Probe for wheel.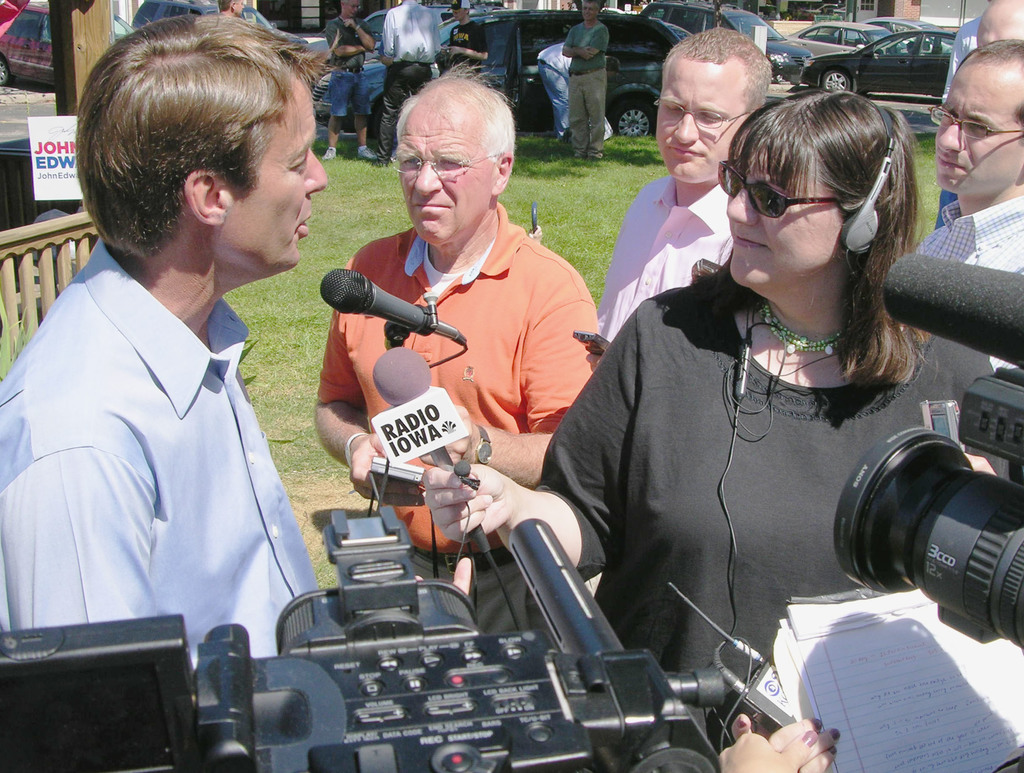
Probe result: 602, 95, 653, 132.
